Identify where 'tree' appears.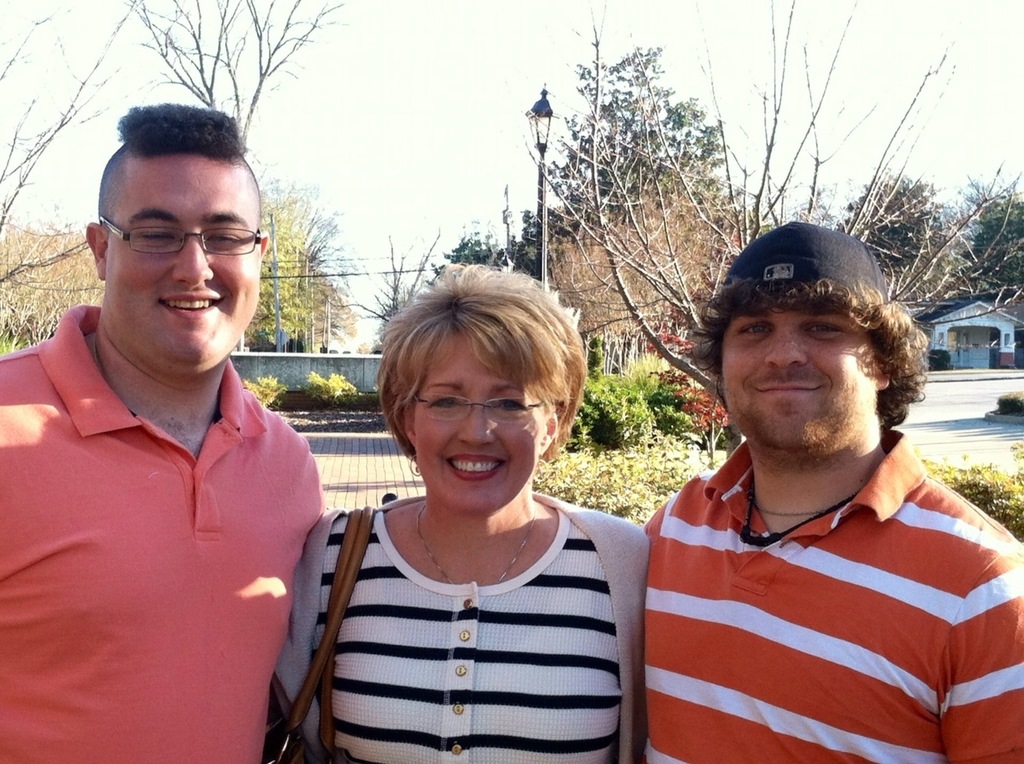
Appears at 0/214/88/345.
